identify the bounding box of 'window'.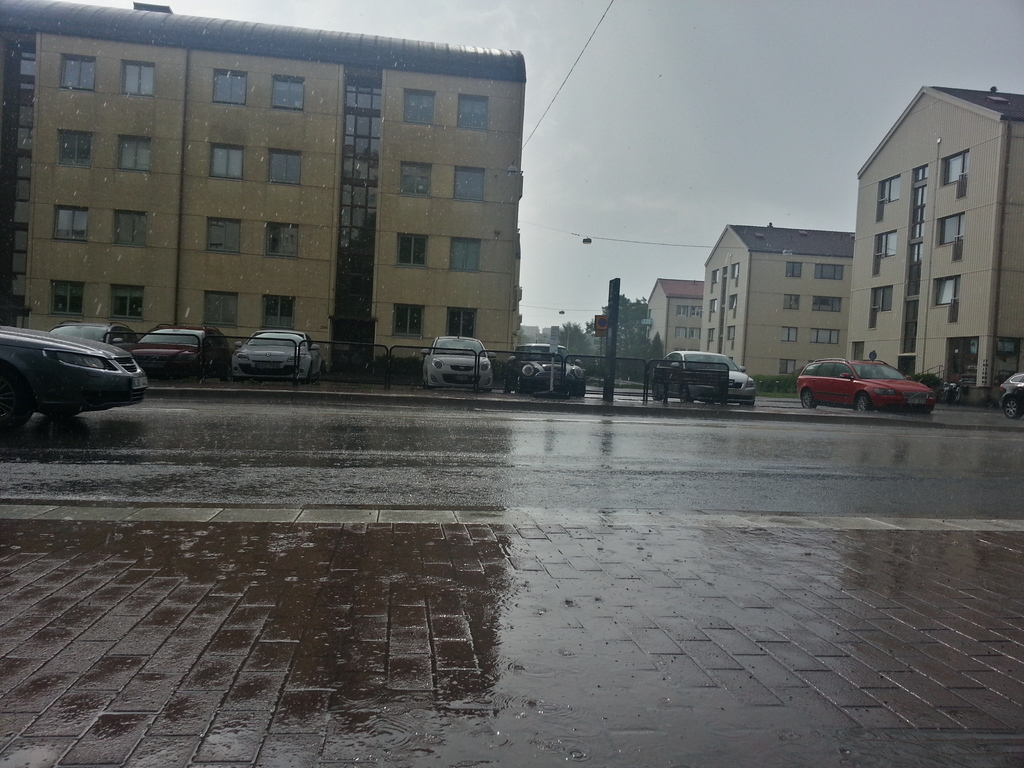
select_region(454, 95, 490, 130).
